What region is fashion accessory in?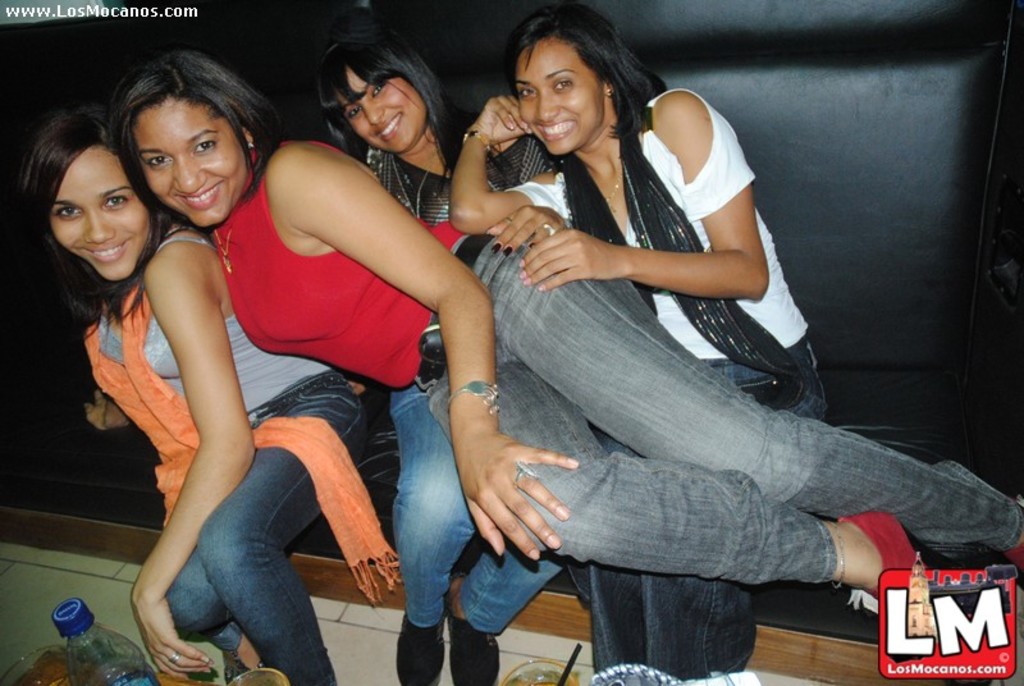
<bbox>83, 278, 401, 610</bbox>.
